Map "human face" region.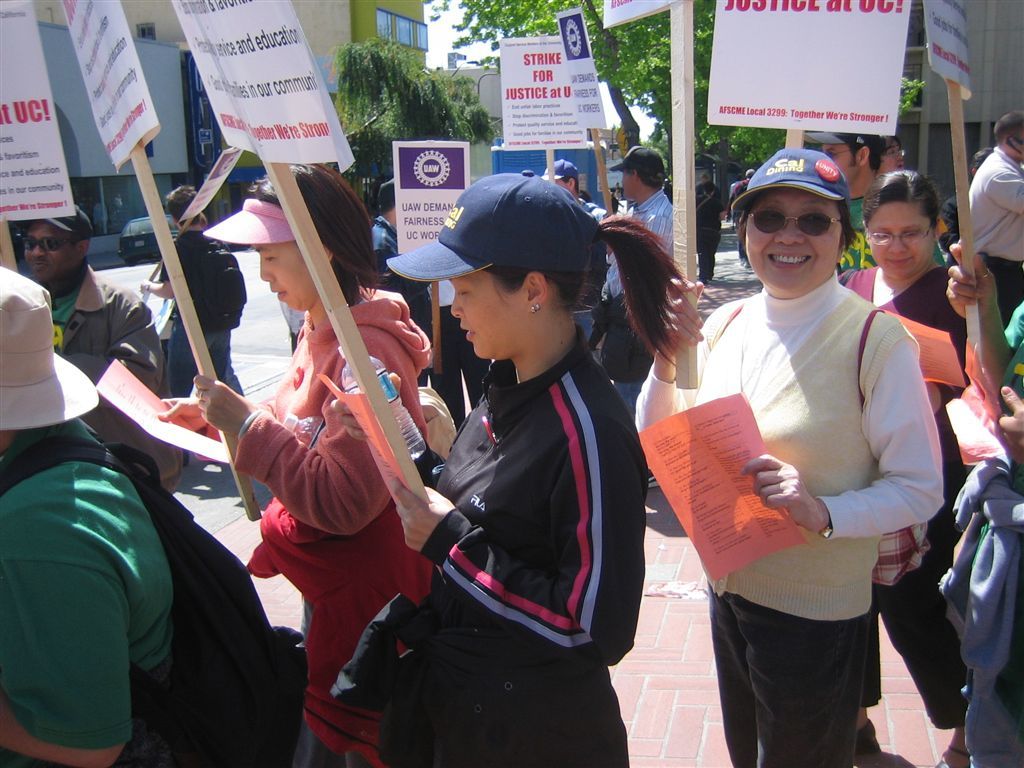
Mapped to crop(742, 191, 845, 291).
